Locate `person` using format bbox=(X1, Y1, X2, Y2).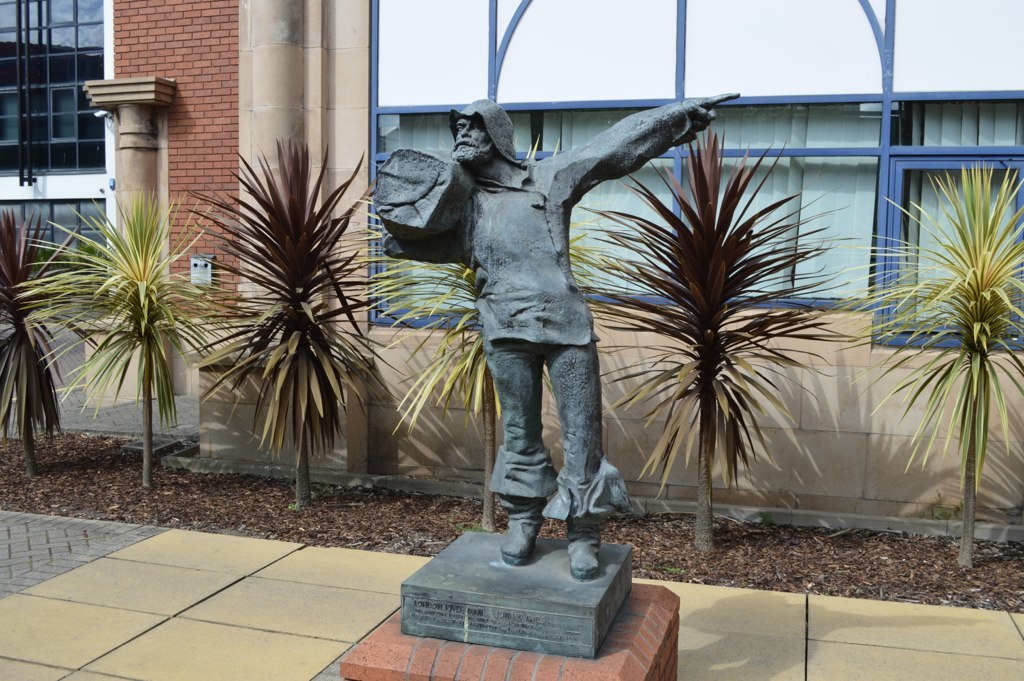
bbox=(375, 90, 741, 581).
